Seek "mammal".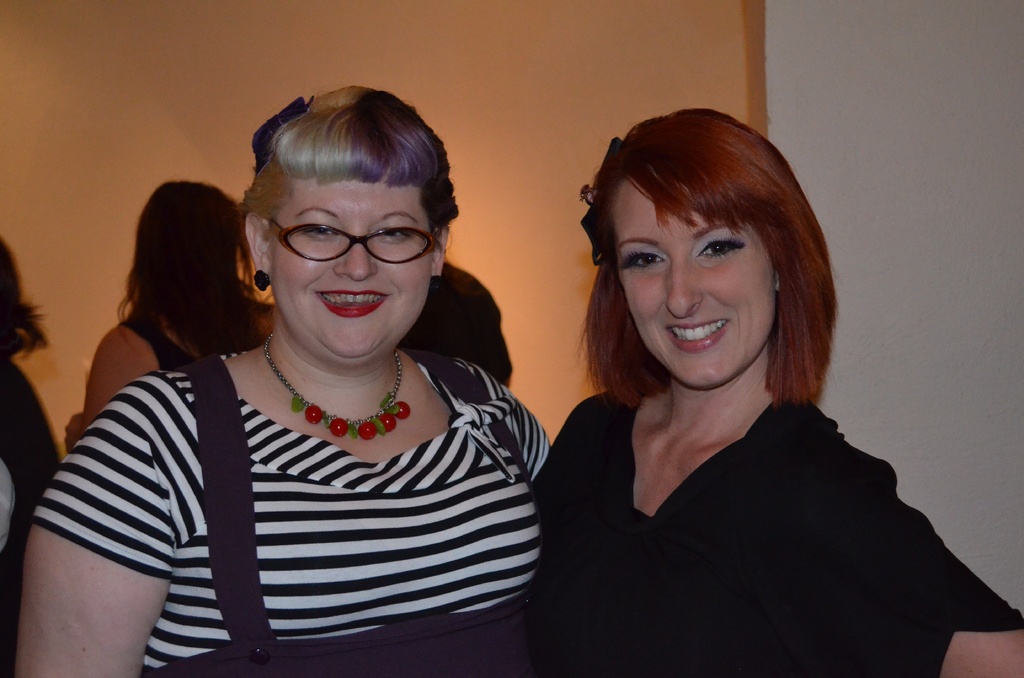
61/182/274/454.
